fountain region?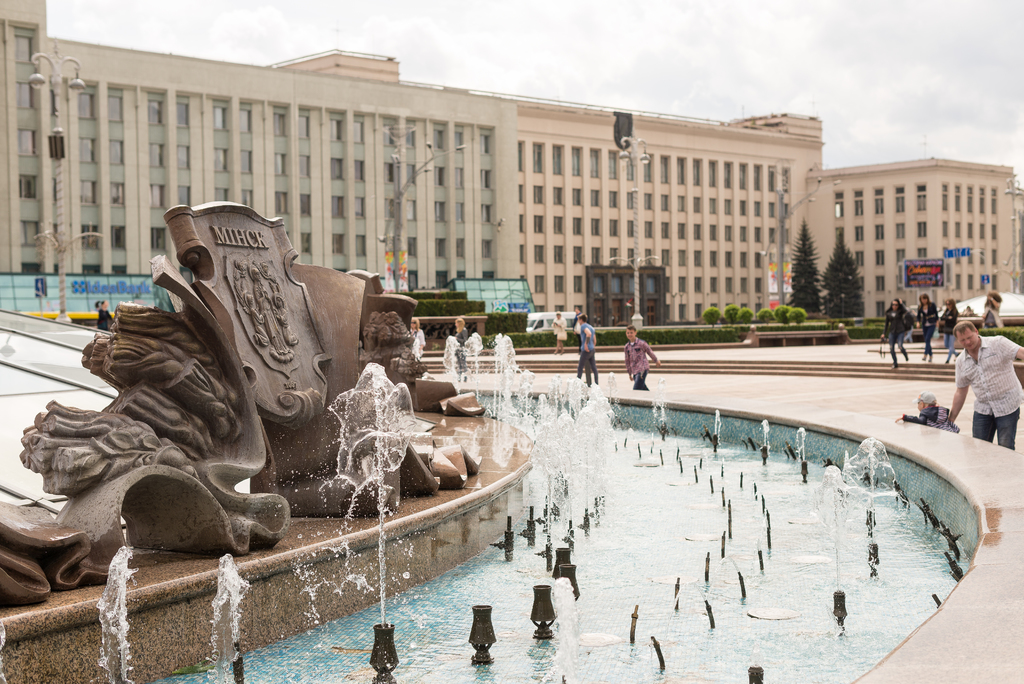
0 191 1003 683
